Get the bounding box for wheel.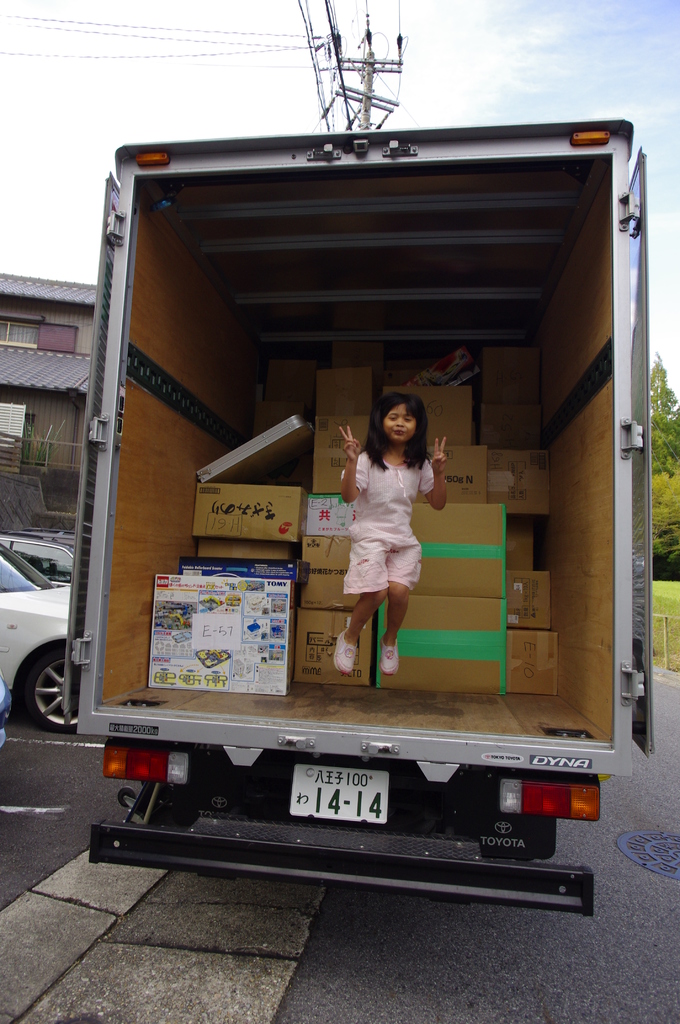
rect(15, 634, 93, 734).
